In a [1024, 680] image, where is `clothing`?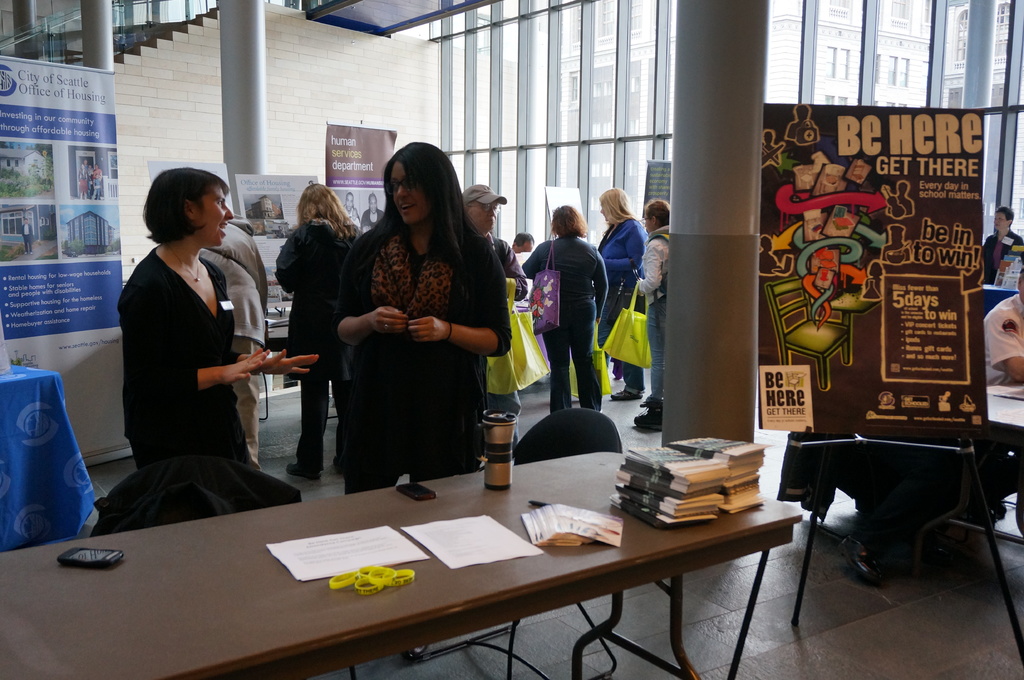
left=319, top=206, right=511, bottom=477.
